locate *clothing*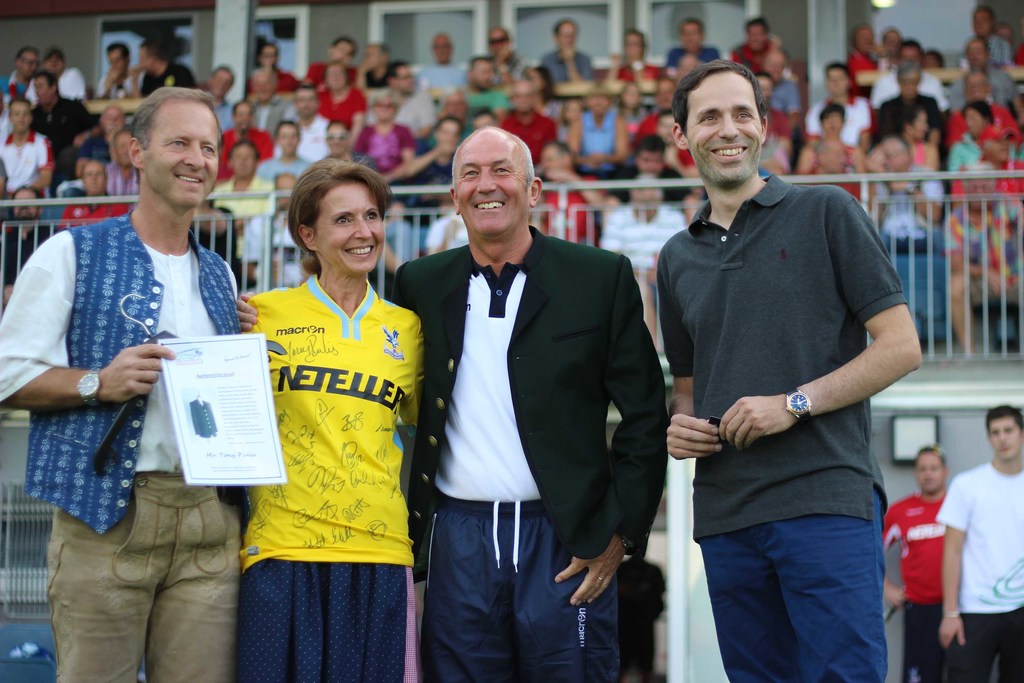
451,84,509,136
